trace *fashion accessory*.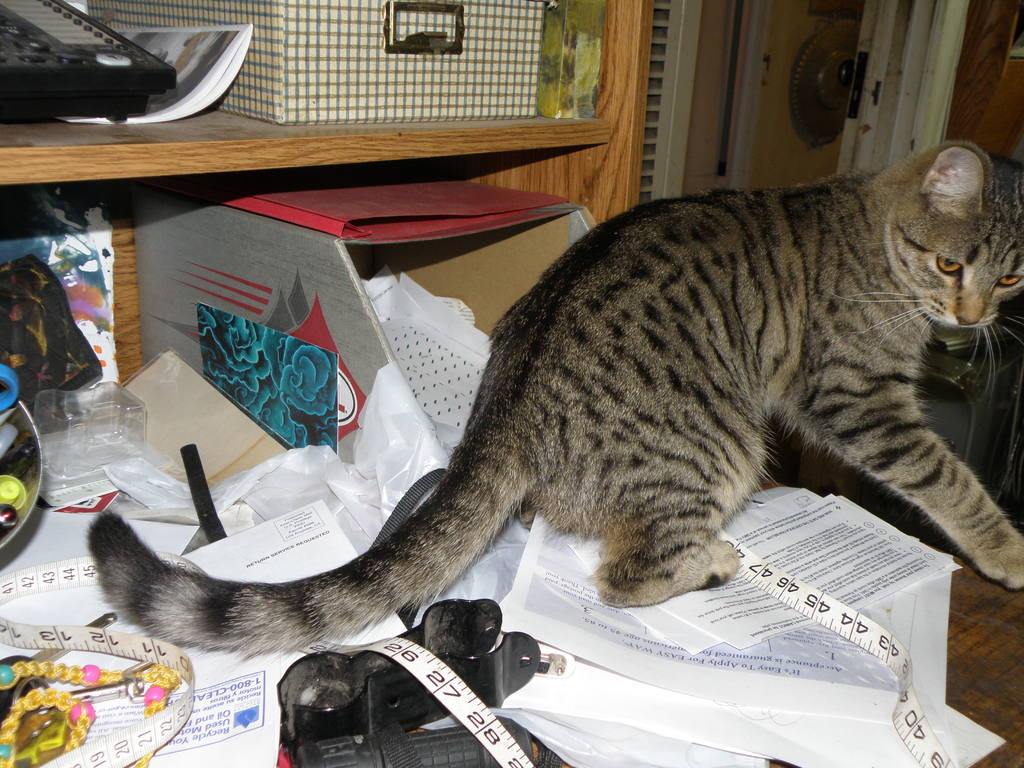
Traced to 0 661 180 767.
